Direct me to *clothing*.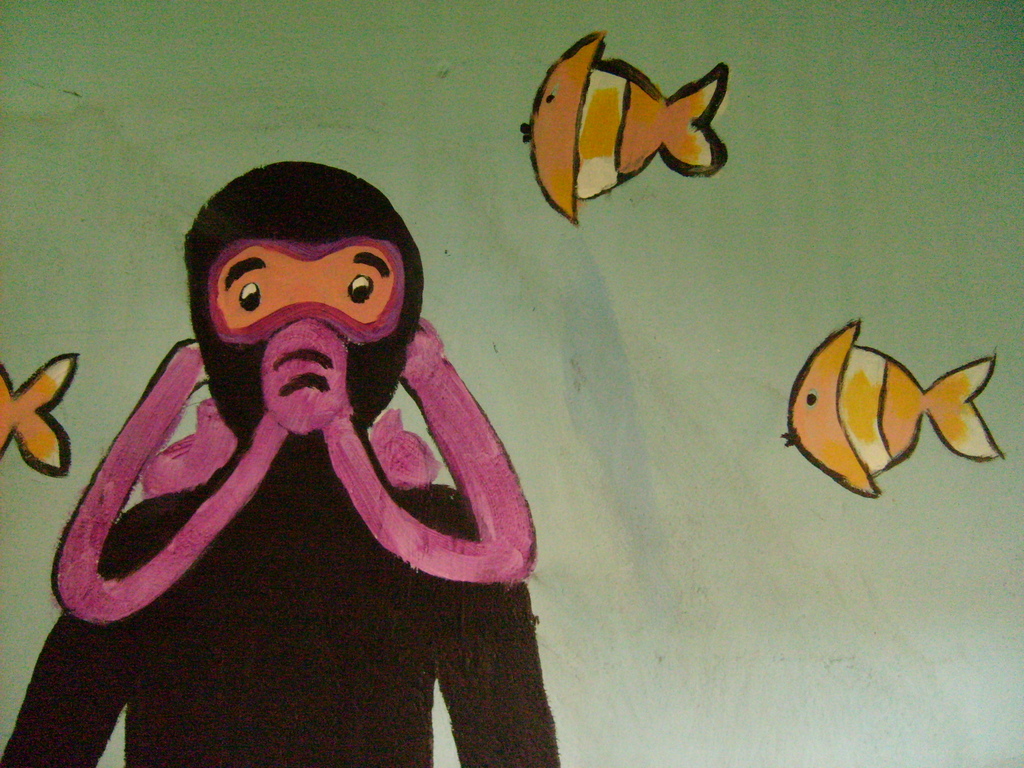
Direction: (0, 463, 563, 767).
